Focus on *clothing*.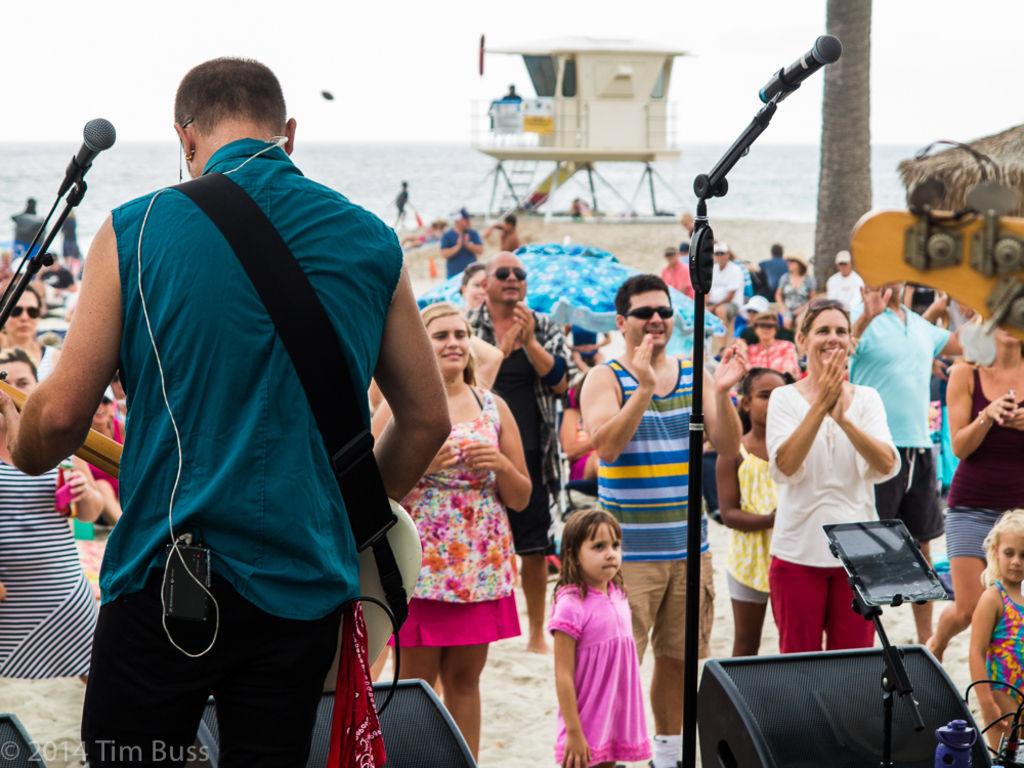
Focused at bbox=[555, 580, 666, 732].
